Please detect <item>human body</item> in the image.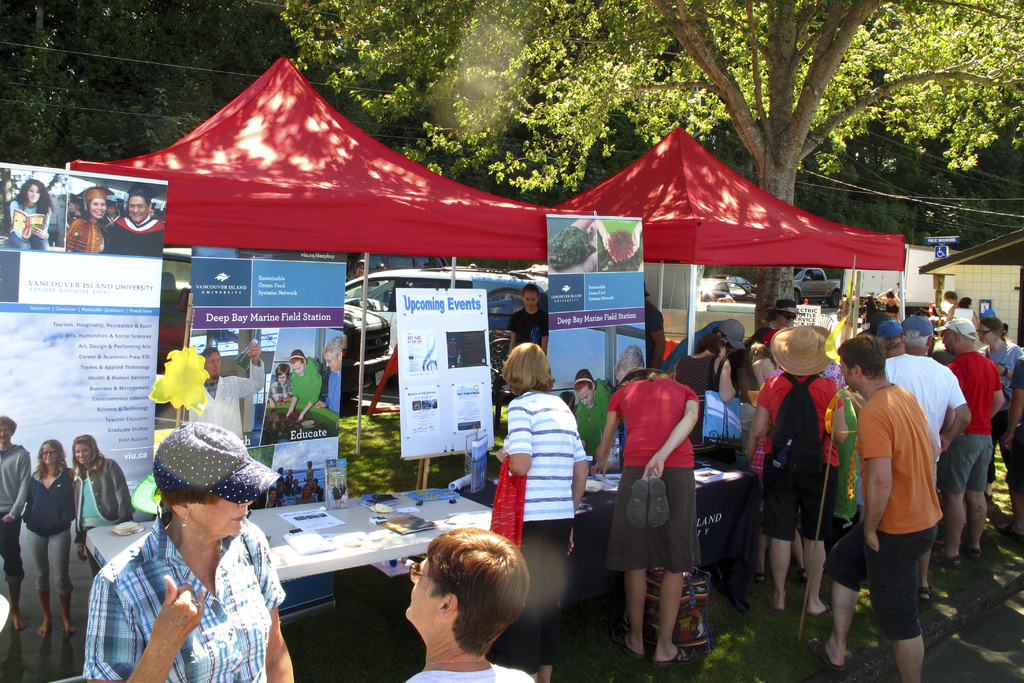
locate(8, 194, 52, 251).
